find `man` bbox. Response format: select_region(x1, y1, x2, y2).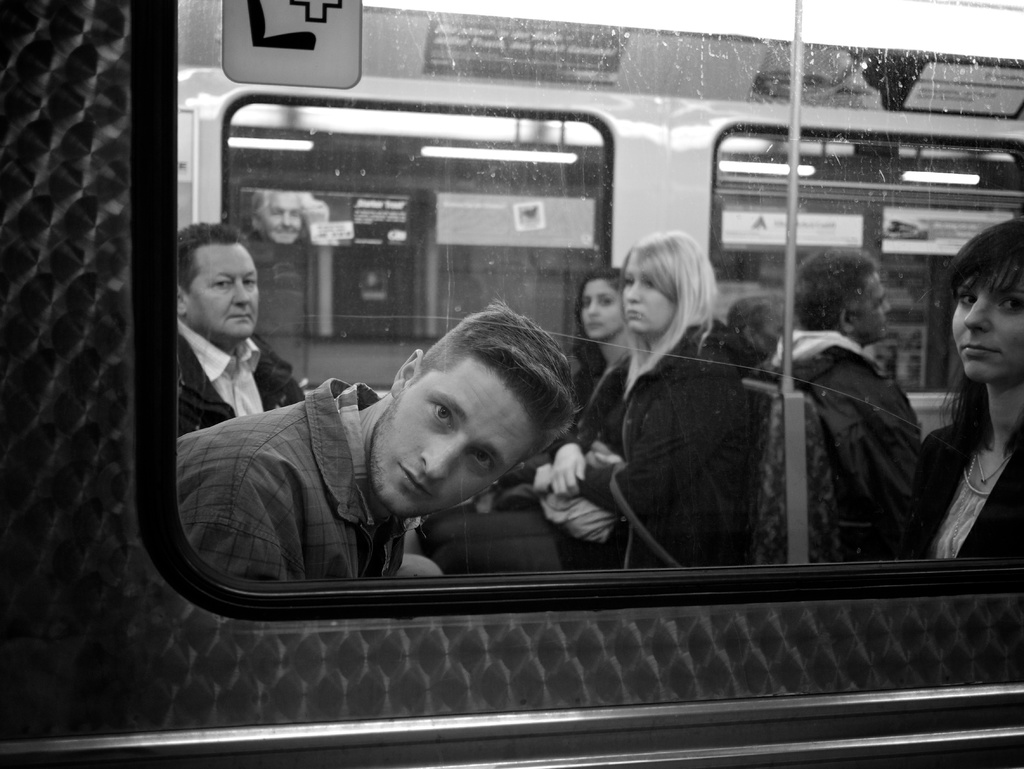
select_region(177, 220, 303, 438).
